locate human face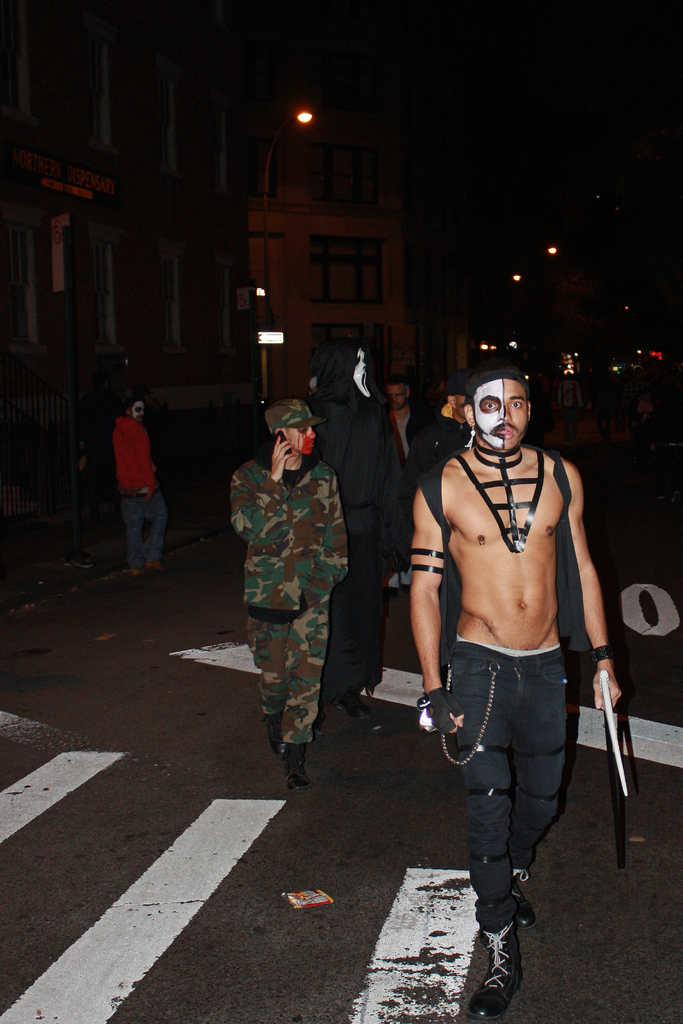
131/399/147/417
